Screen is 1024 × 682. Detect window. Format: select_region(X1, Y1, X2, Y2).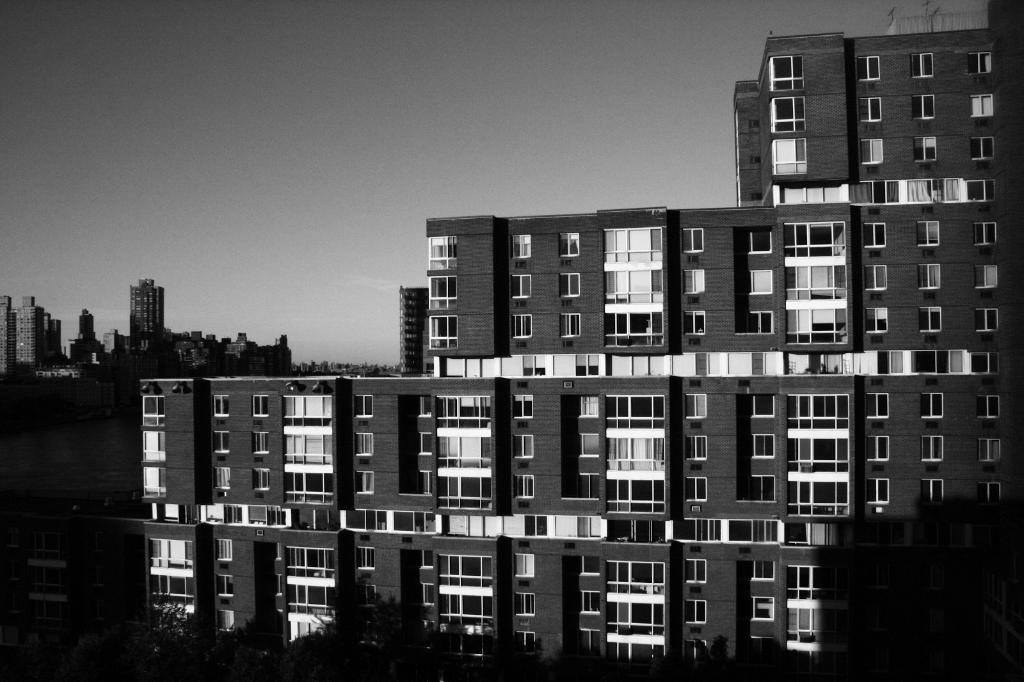
select_region(394, 511, 435, 530).
